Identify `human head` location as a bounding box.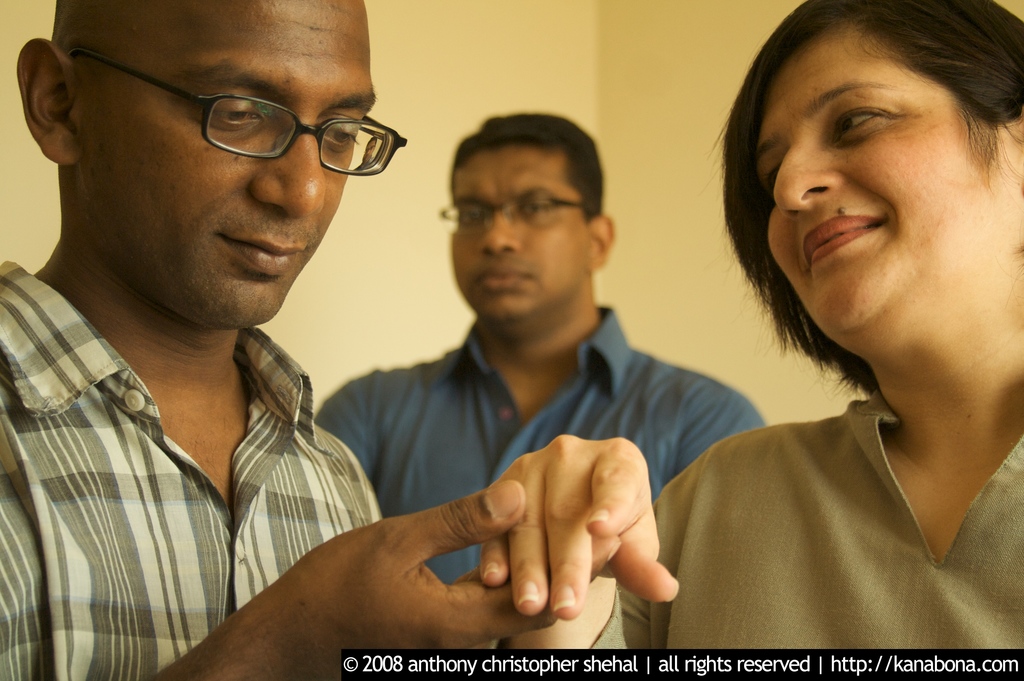
x1=431, y1=110, x2=618, y2=344.
